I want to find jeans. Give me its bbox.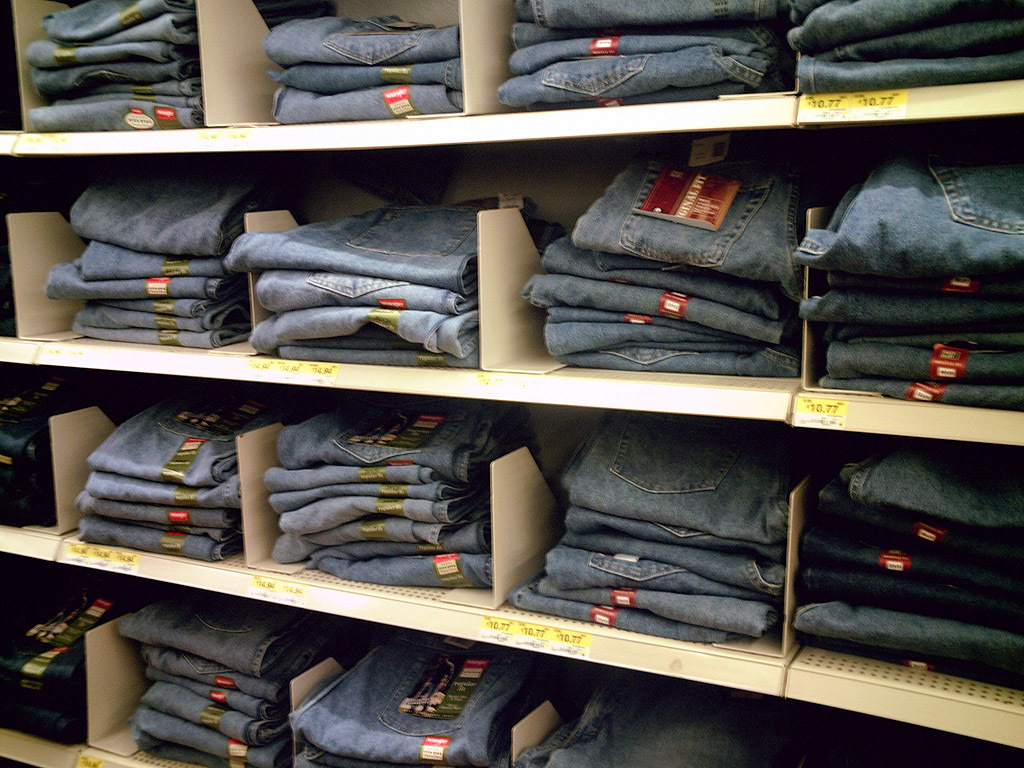
(x1=258, y1=271, x2=482, y2=321).
